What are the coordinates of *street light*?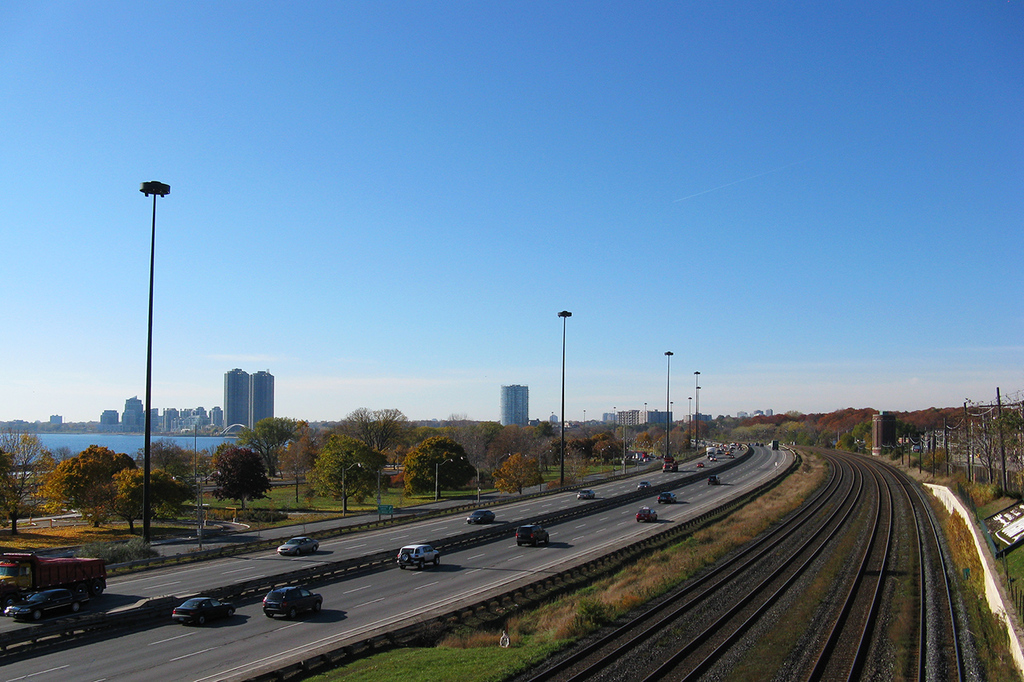
detection(598, 445, 612, 475).
